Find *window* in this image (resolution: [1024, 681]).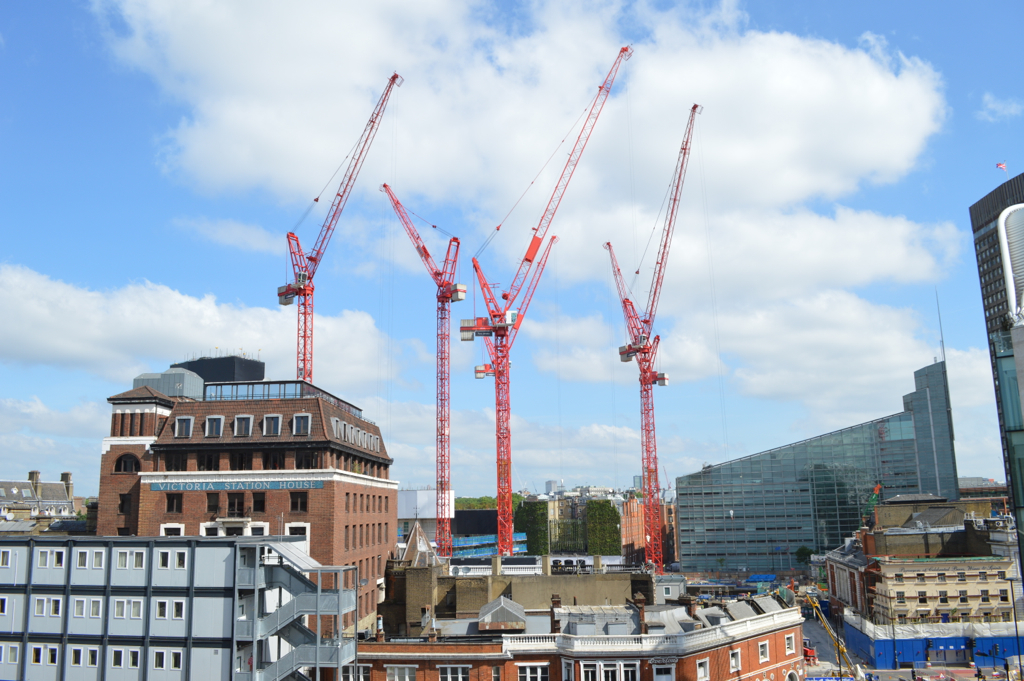
(left=515, top=663, right=549, bottom=680).
